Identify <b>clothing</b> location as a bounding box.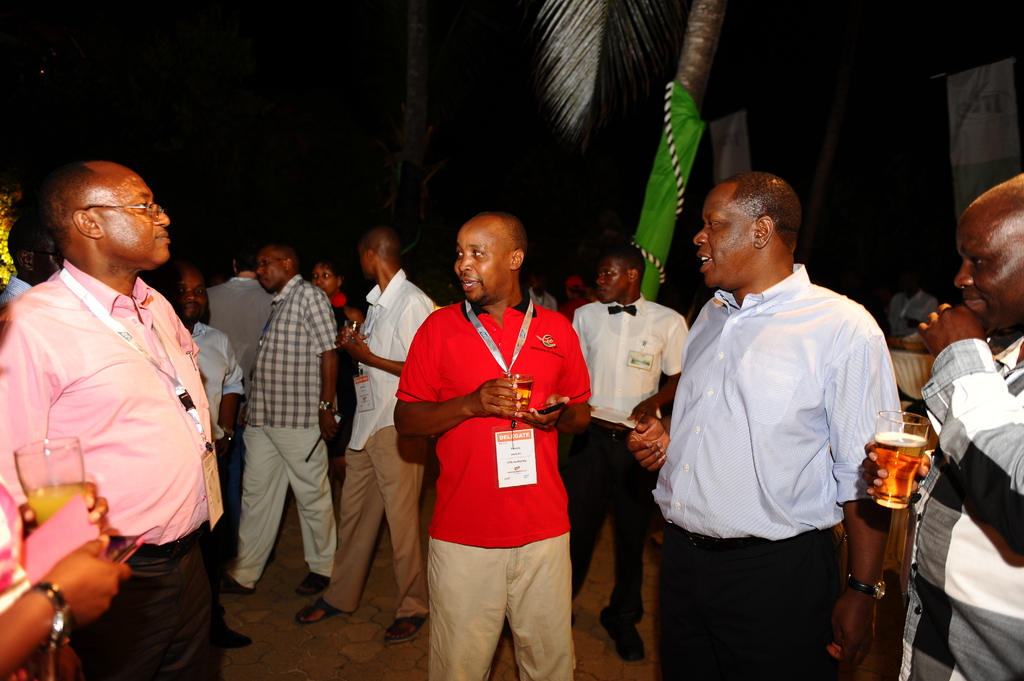
<box>7,263,249,679</box>.
